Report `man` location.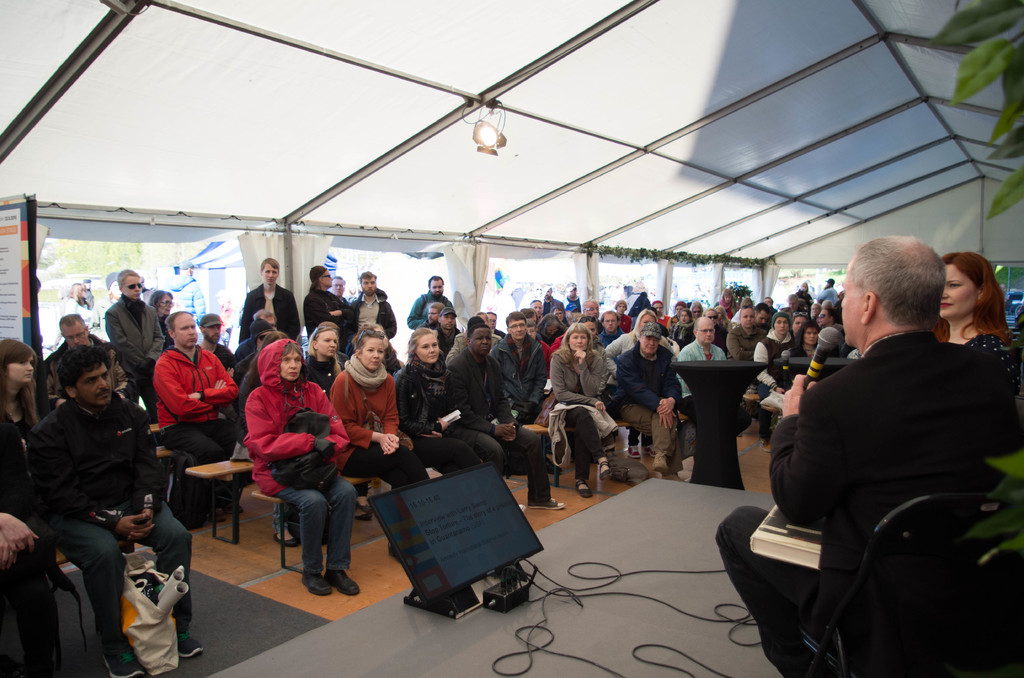
Report: (x1=444, y1=323, x2=568, y2=508).
